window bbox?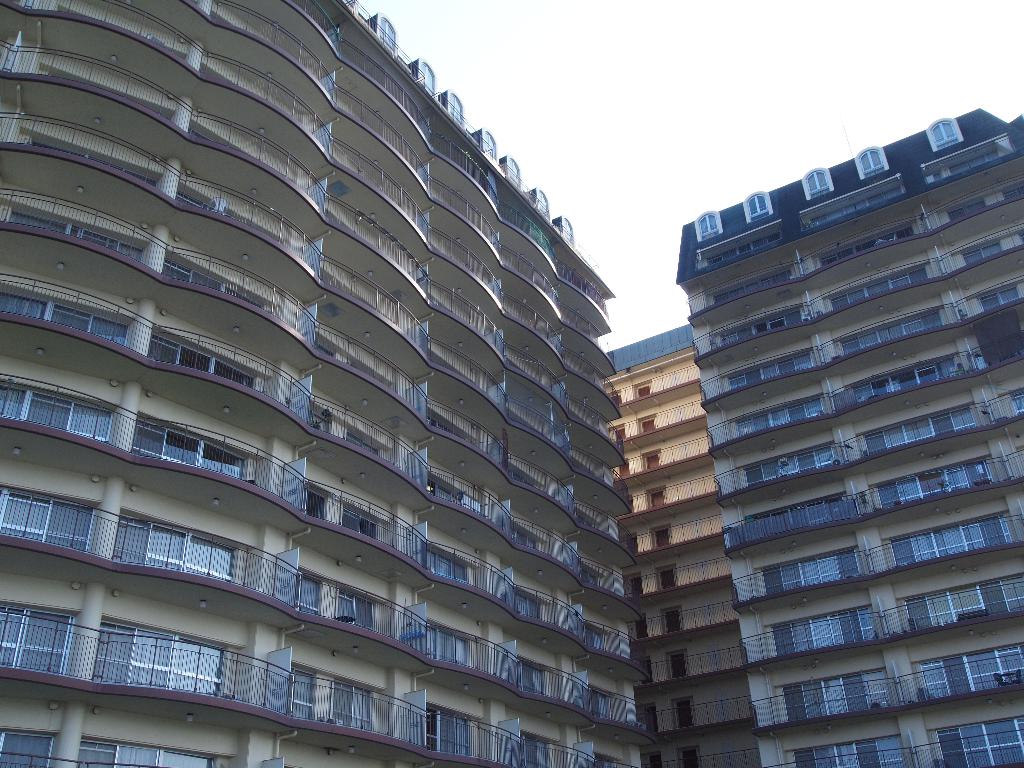
803:169:833:199
